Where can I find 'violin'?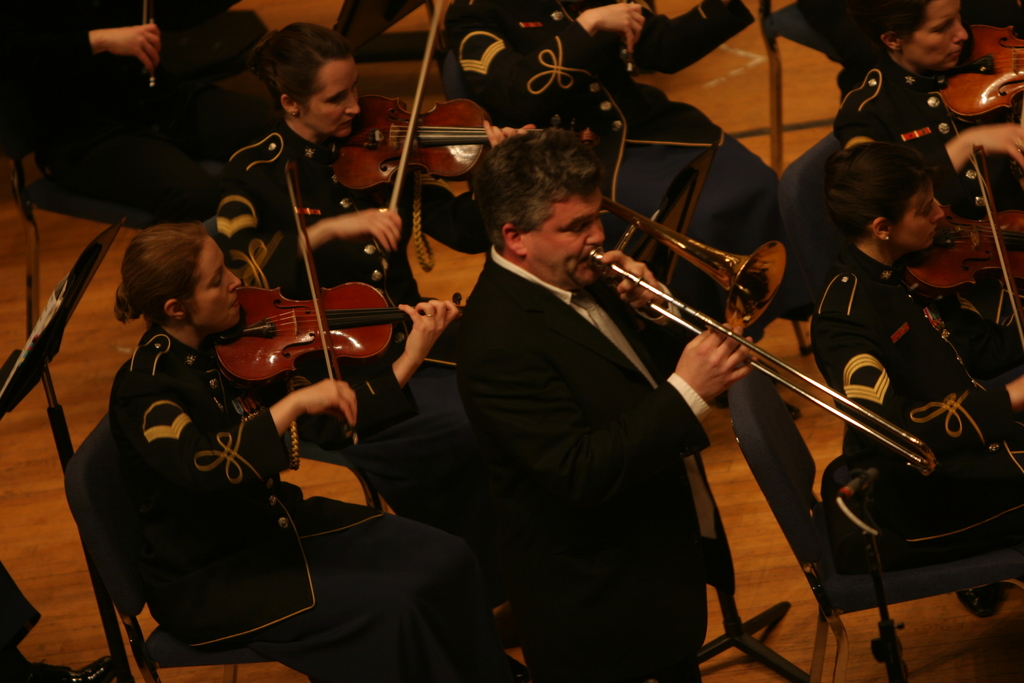
You can find it at (942,9,1021,125).
